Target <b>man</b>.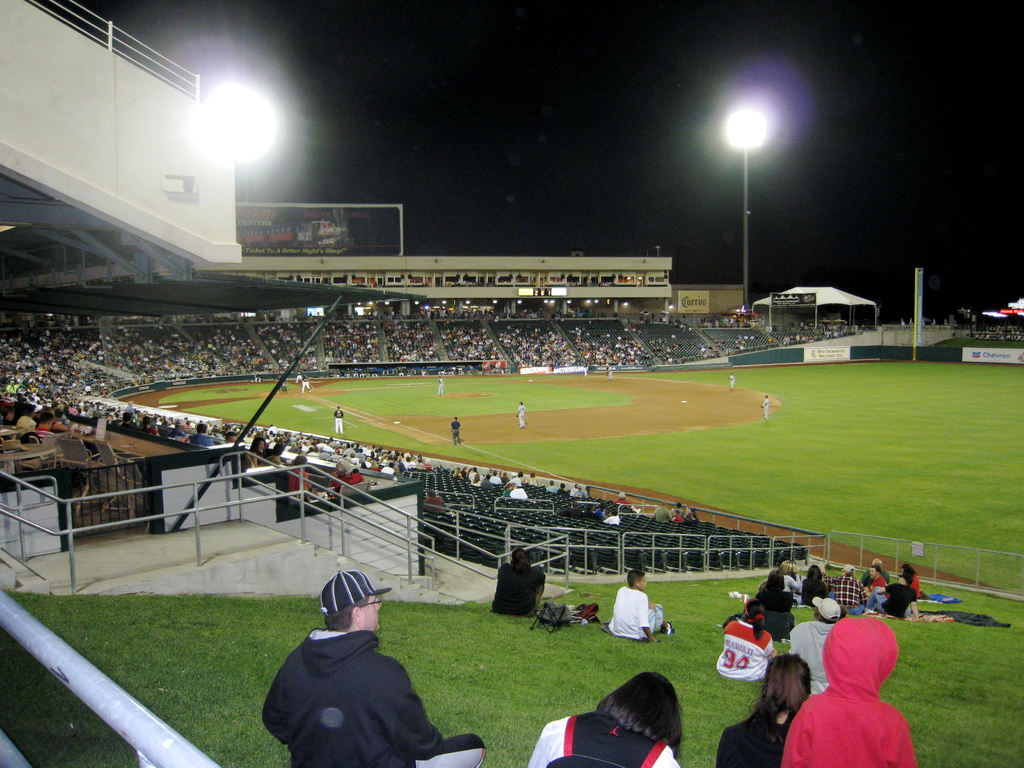
Target region: pyautogui.locateOnScreen(864, 566, 883, 598).
